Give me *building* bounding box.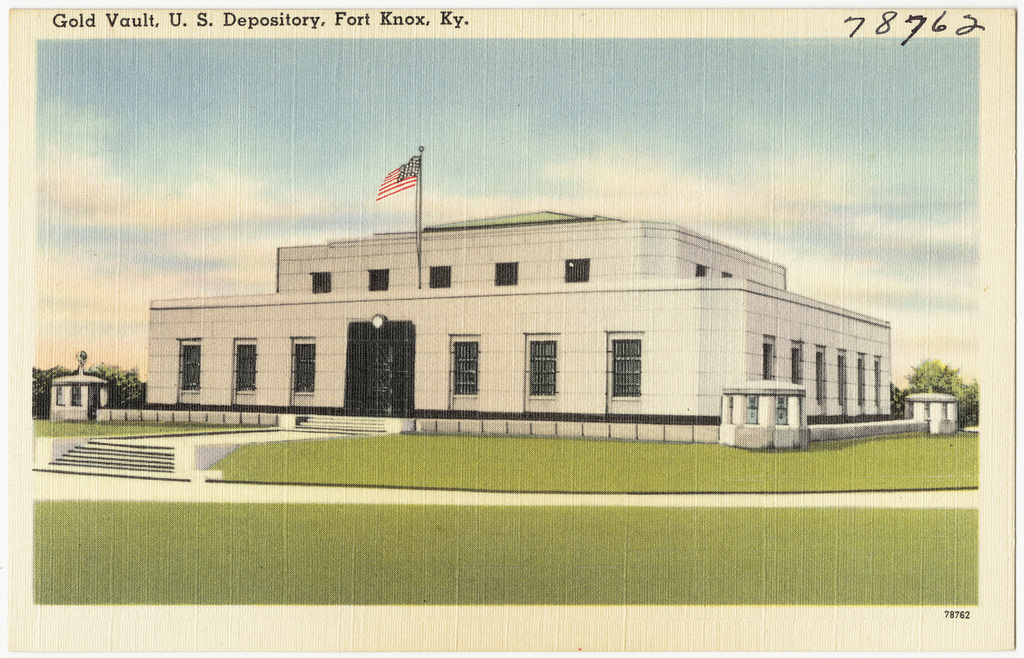
143, 210, 895, 448.
